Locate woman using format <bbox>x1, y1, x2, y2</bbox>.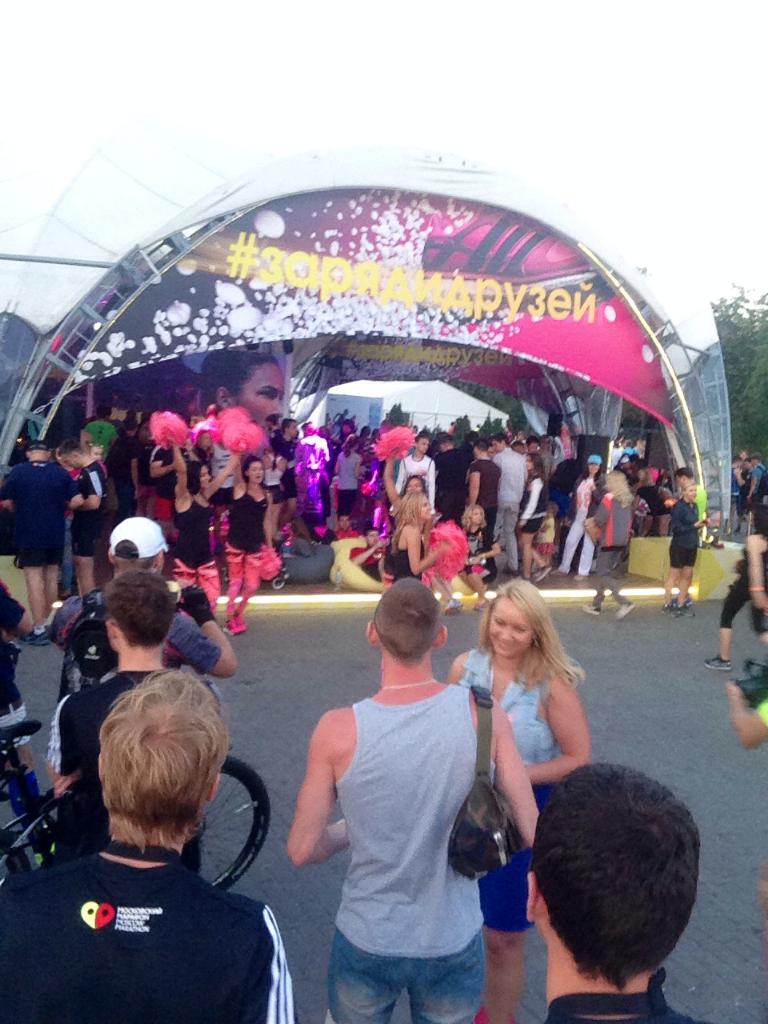
<bbox>220, 445, 269, 610</bbox>.
